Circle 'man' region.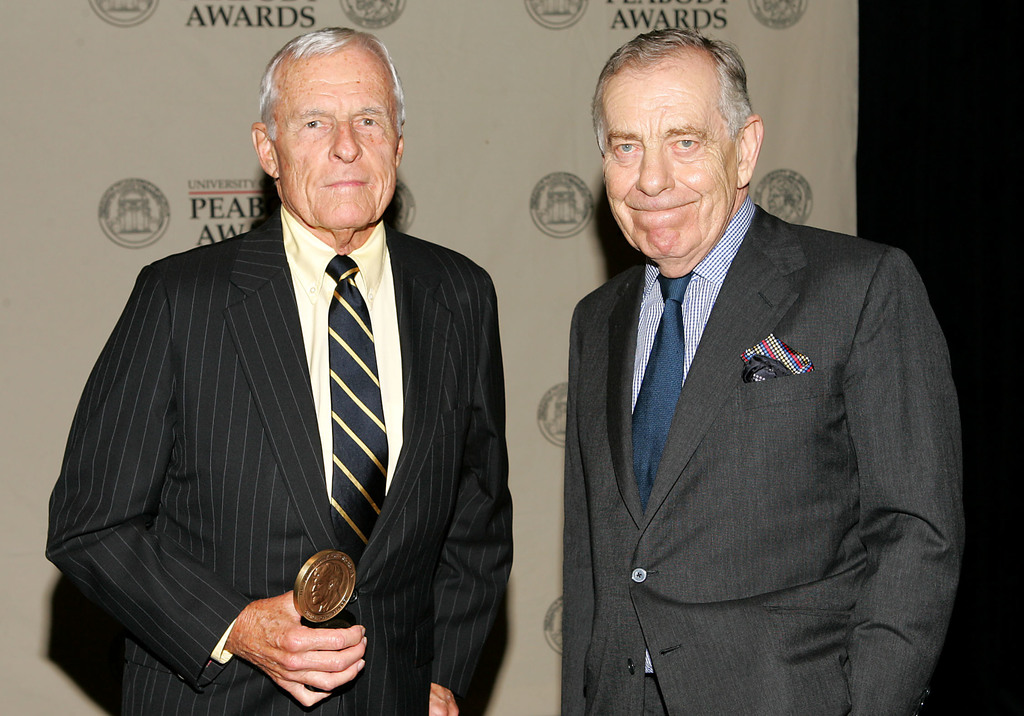
Region: BBox(47, 25, 513, 715).
